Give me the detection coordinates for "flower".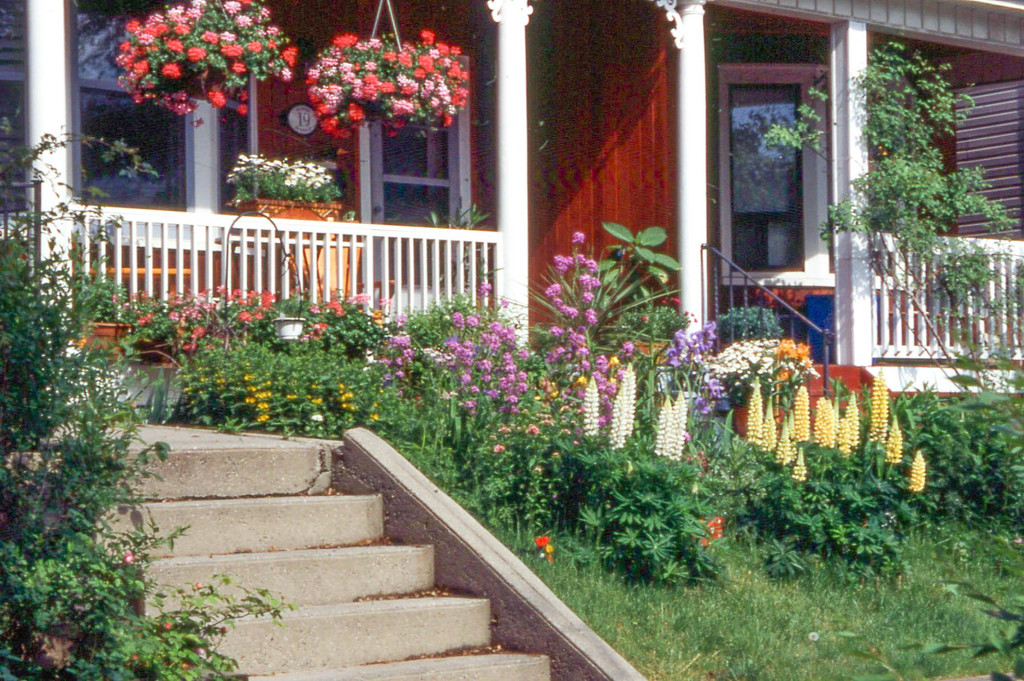
rect(816, 399, 840, 449).
